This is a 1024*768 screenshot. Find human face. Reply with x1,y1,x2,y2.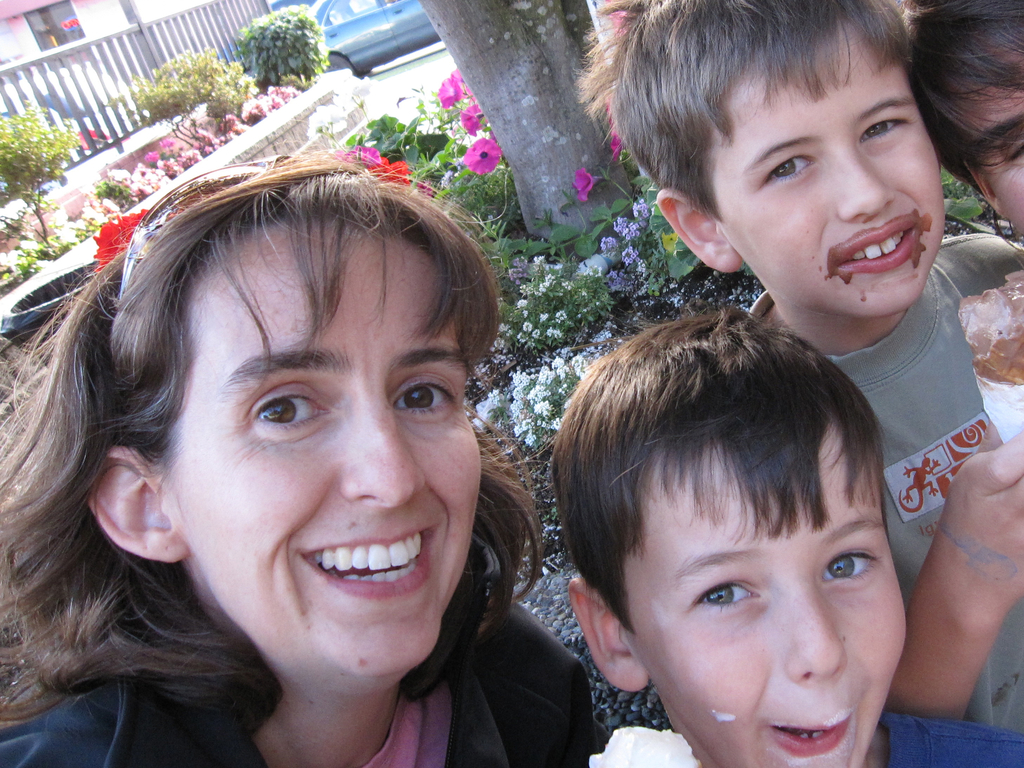
721,25,946,320.
